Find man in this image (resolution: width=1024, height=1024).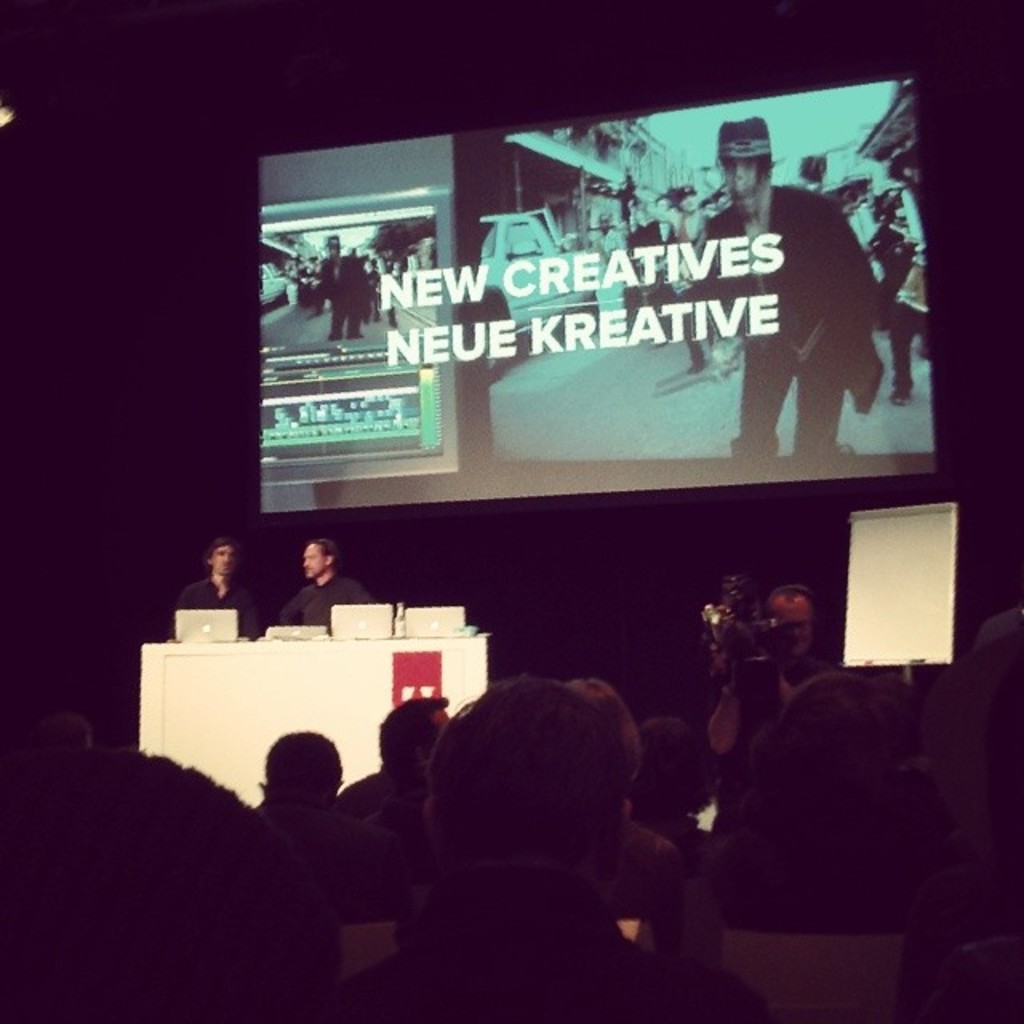
<bbox>709, 584, 827, 754</bbox>.
